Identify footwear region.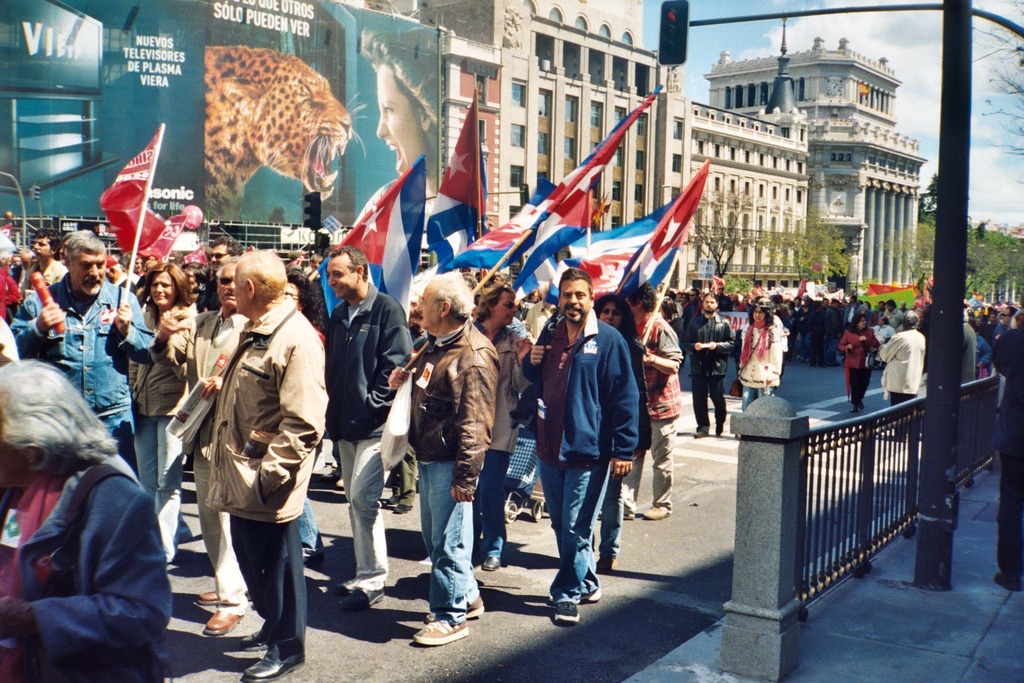
Region: (left=481, top=549, right=500, bottom=573).
